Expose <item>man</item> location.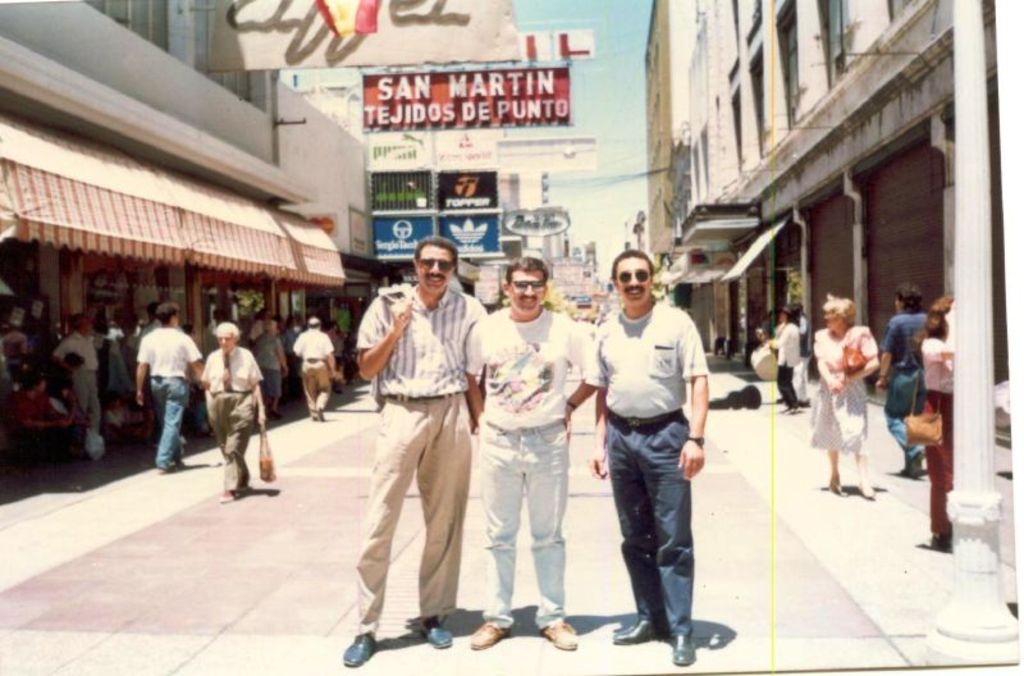
Exposed at 251:311:291:411.
